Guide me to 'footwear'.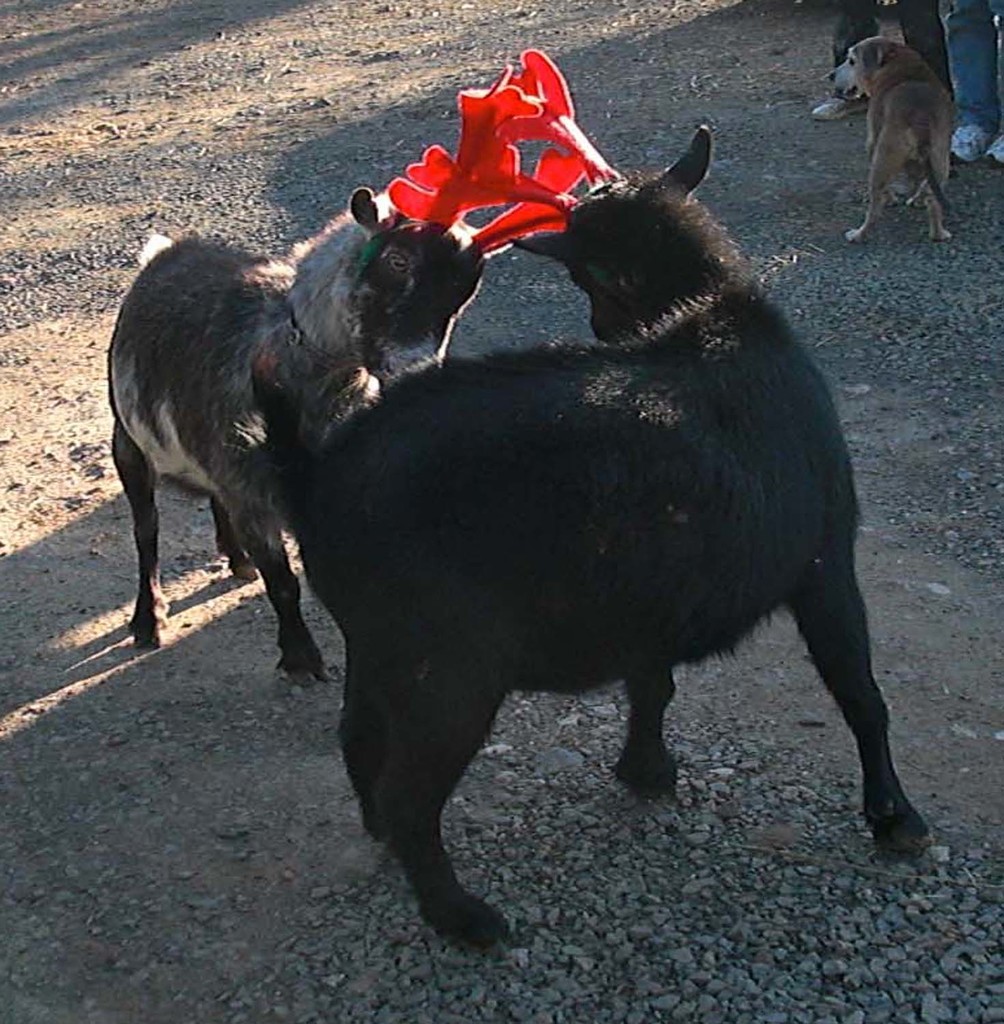
Guidance: bbox=(808, 91, 873, 126).
